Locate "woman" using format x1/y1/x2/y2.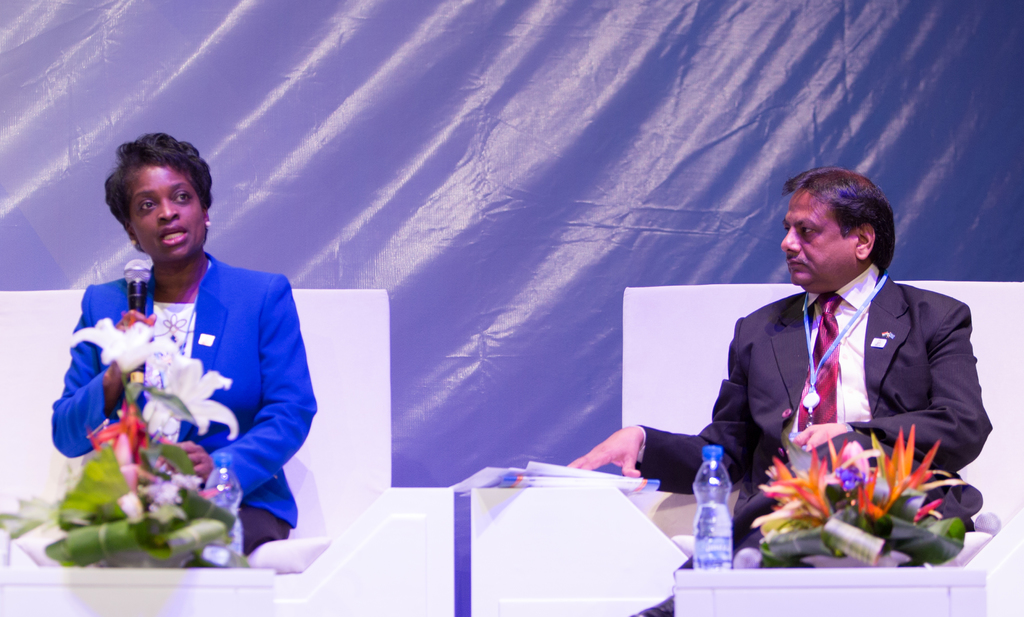
55/132/319/551.
